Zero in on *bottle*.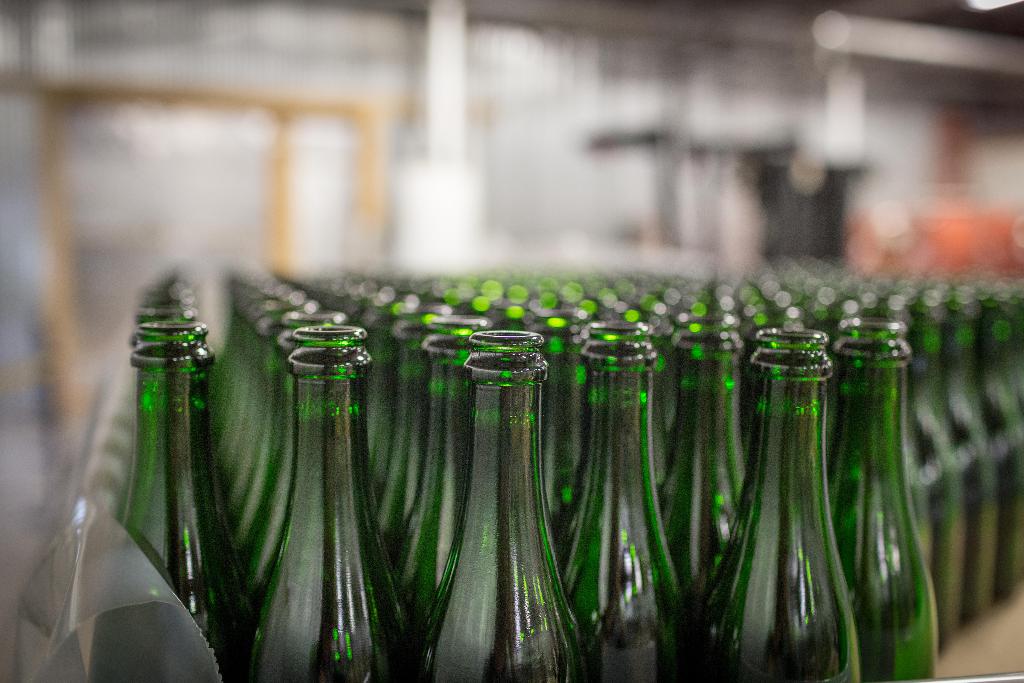
Zeroed in: <bbox>115, 286, 232, 630</bbox>.
